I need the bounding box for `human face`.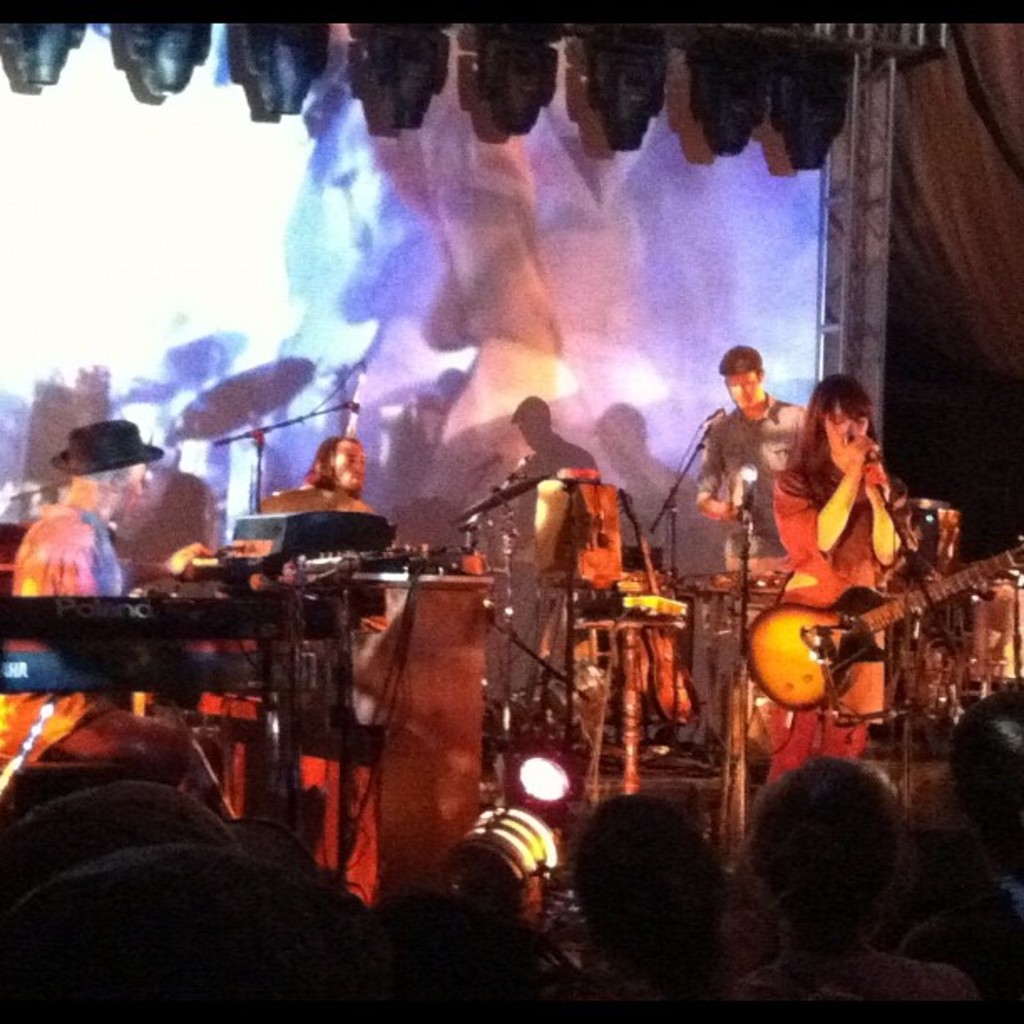
Here it is: (823,400,875,452).
